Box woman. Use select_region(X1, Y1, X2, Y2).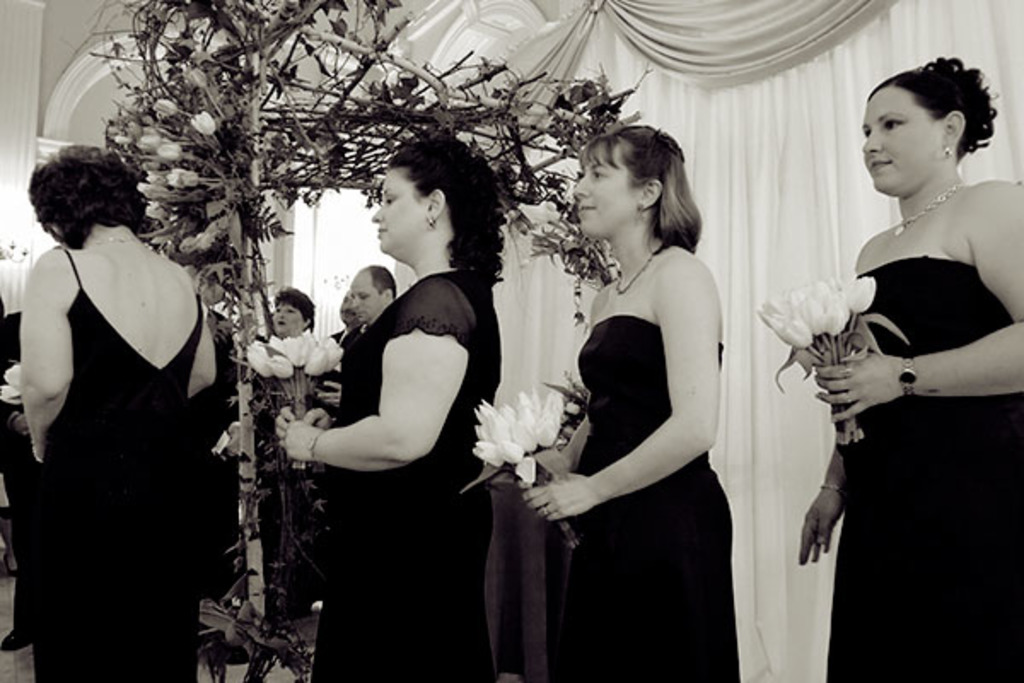
select_region(270, 282, 328, 336).
